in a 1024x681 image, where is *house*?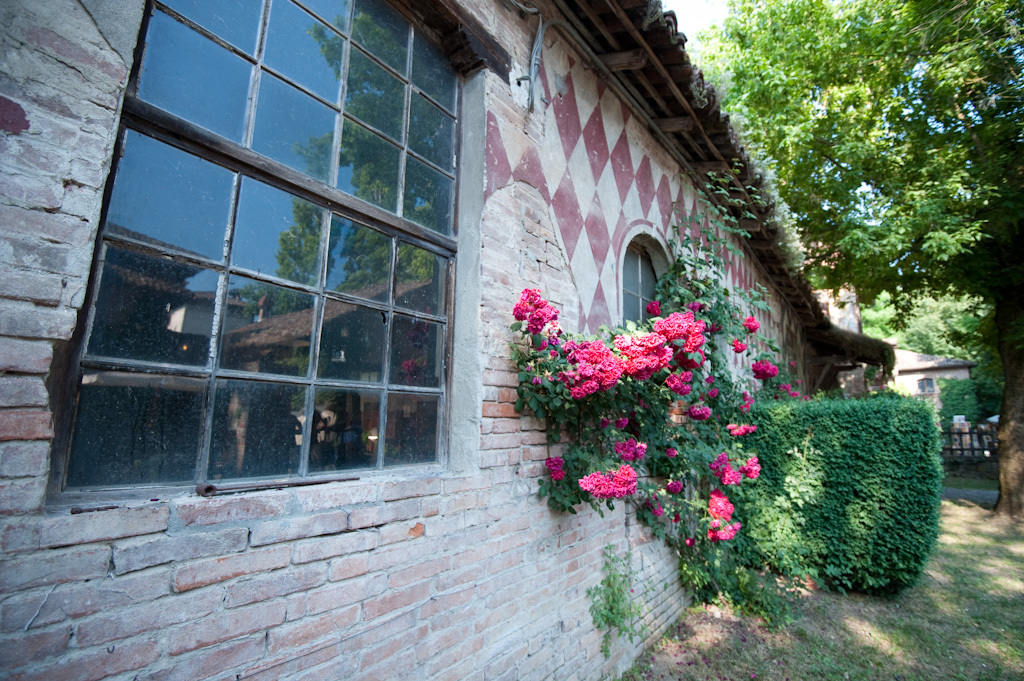
<box>0,0,892,680</box>.
